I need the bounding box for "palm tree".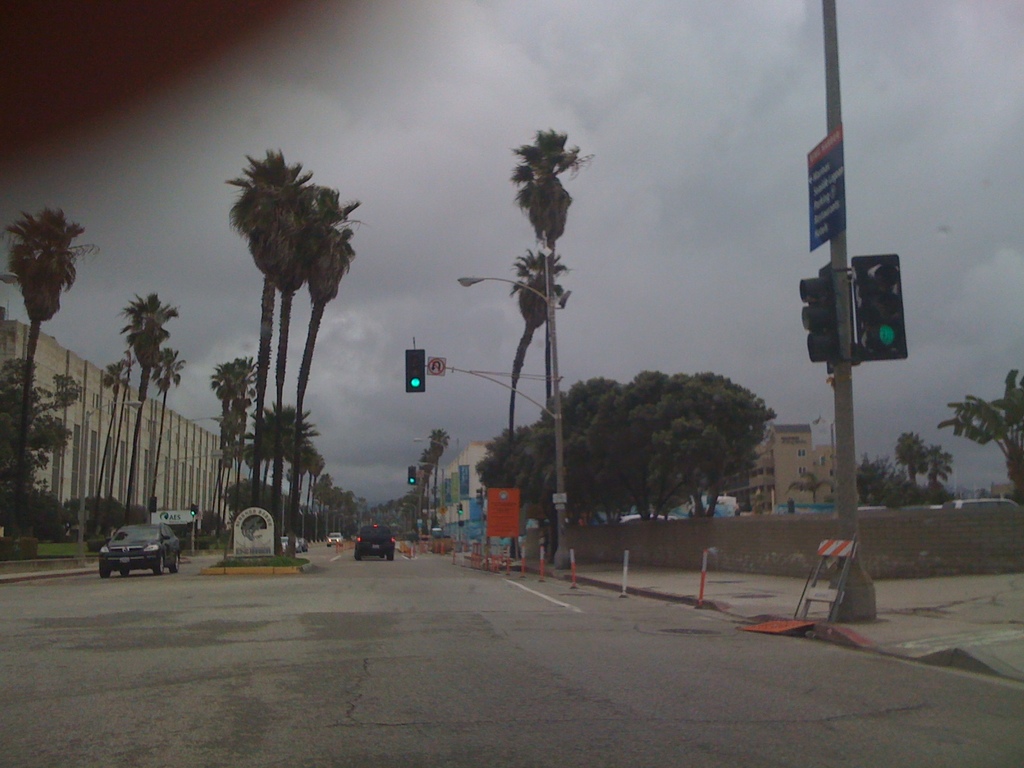
Here it is: select_region(499, 243, 555, 522).
